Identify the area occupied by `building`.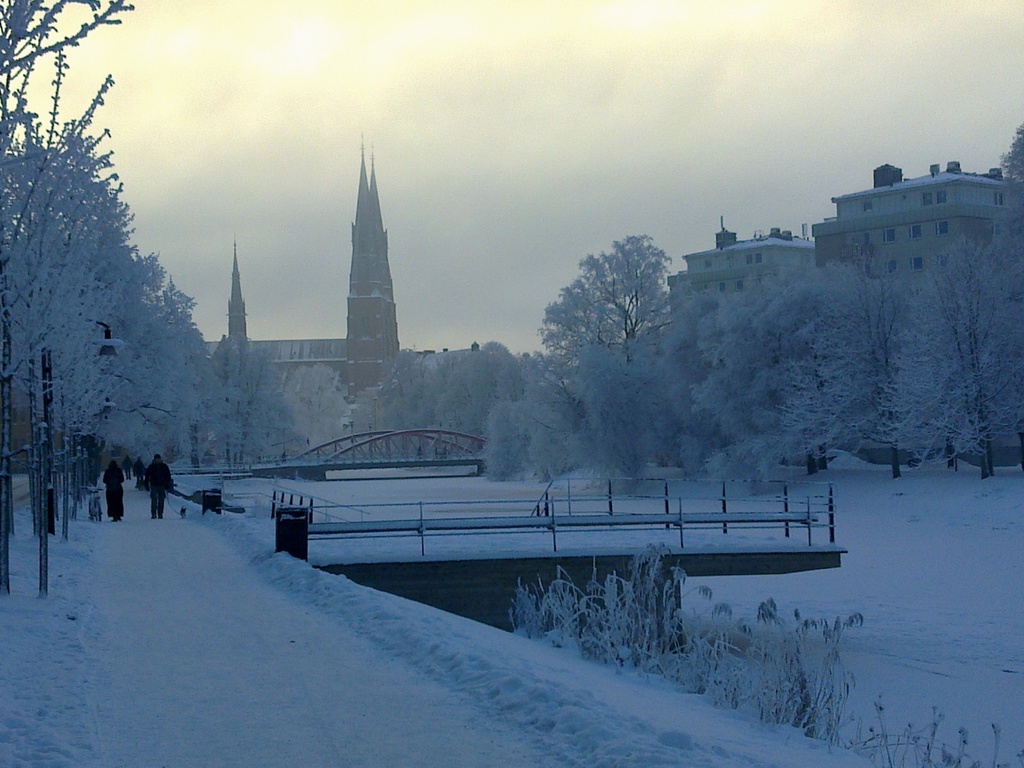
Area: l=668, t=219, r=809, b=313.
